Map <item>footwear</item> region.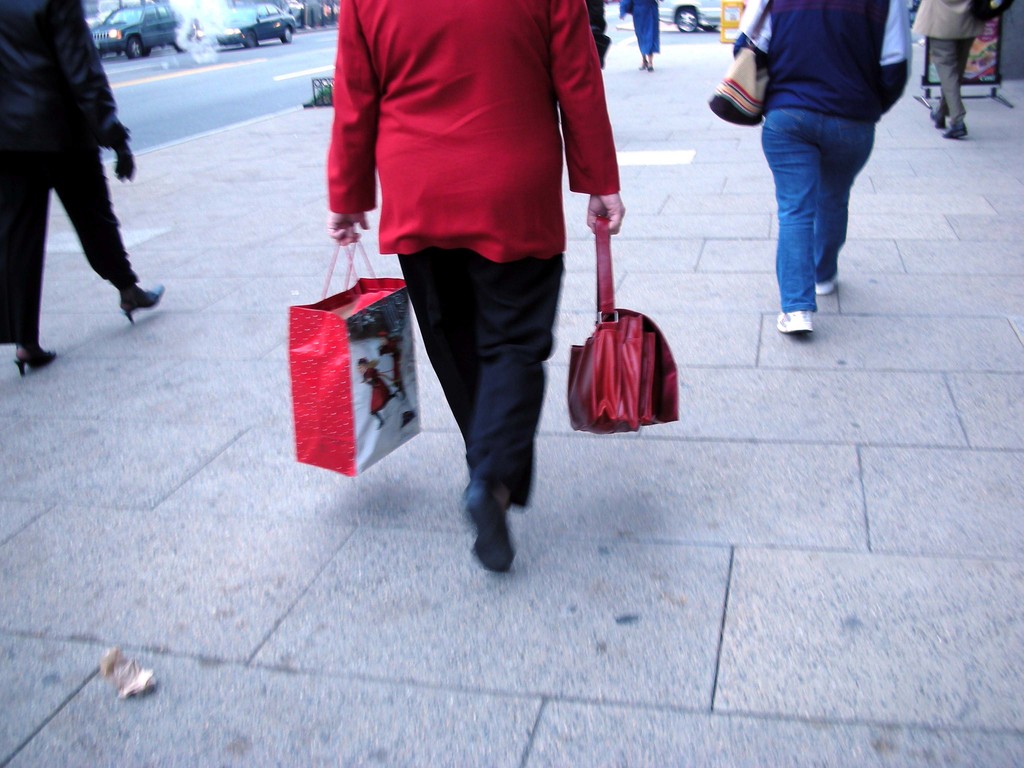
Mapped to bbox=[454, 486, 527, 573].
